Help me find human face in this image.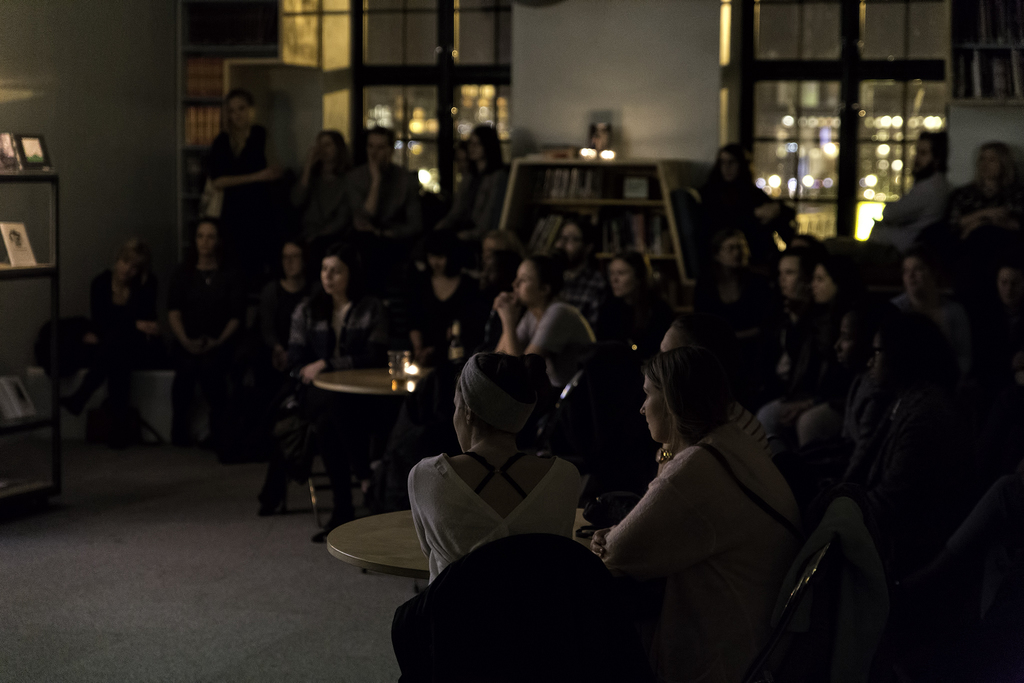
Found it: 371:138:388:168.
